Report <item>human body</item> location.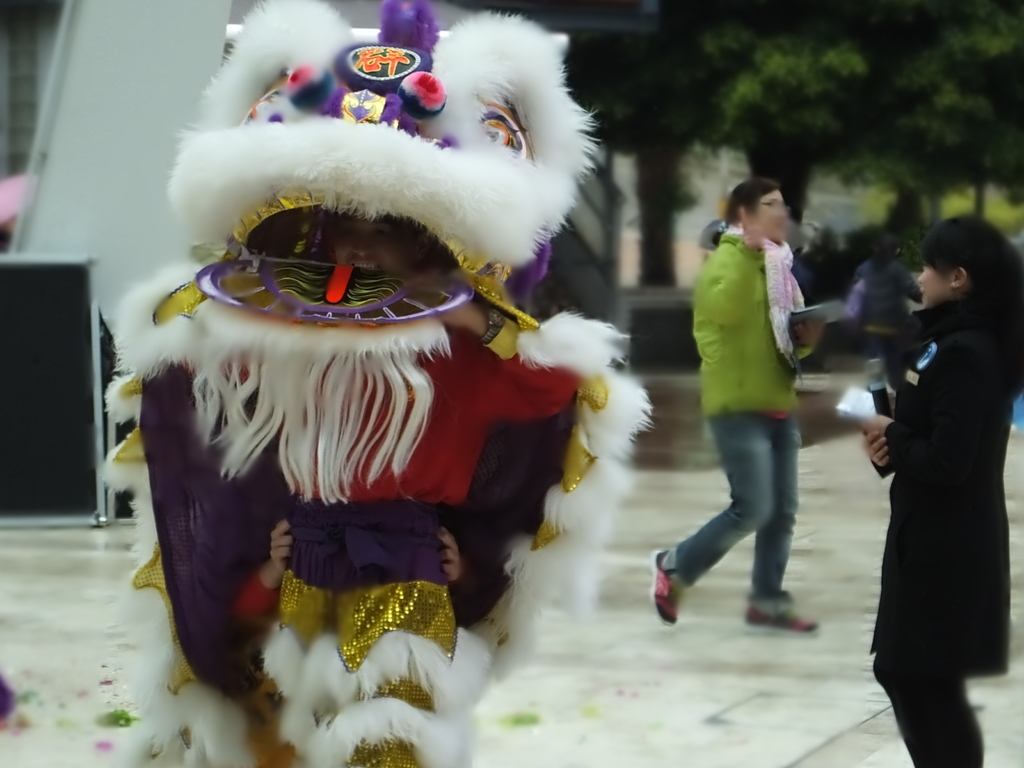
Report: [653,180,821,634].
